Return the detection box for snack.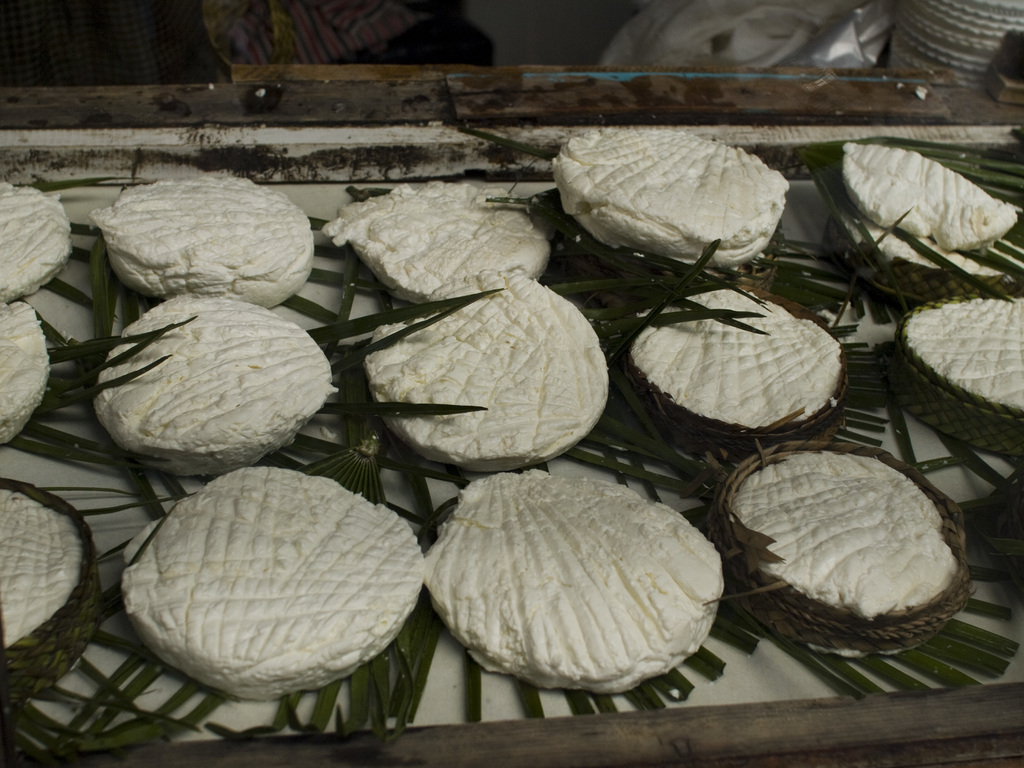
bbox=(324, 177, 562, 296).
